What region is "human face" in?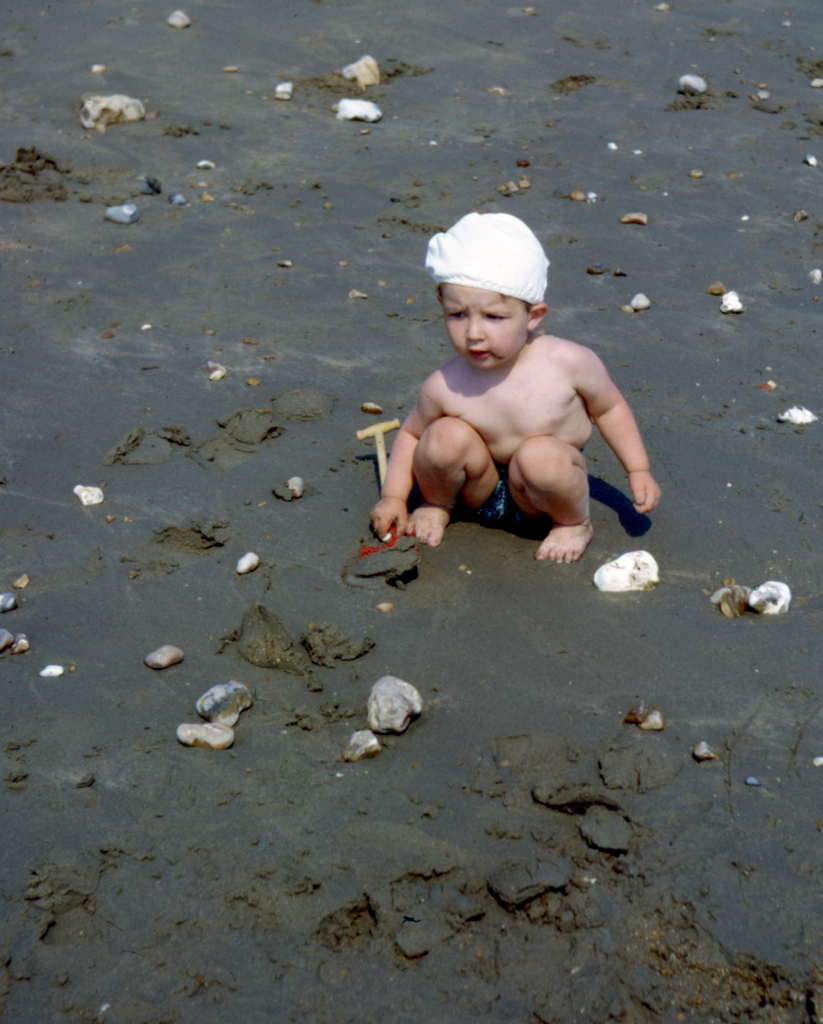
box(443, 281, 530, 370).
